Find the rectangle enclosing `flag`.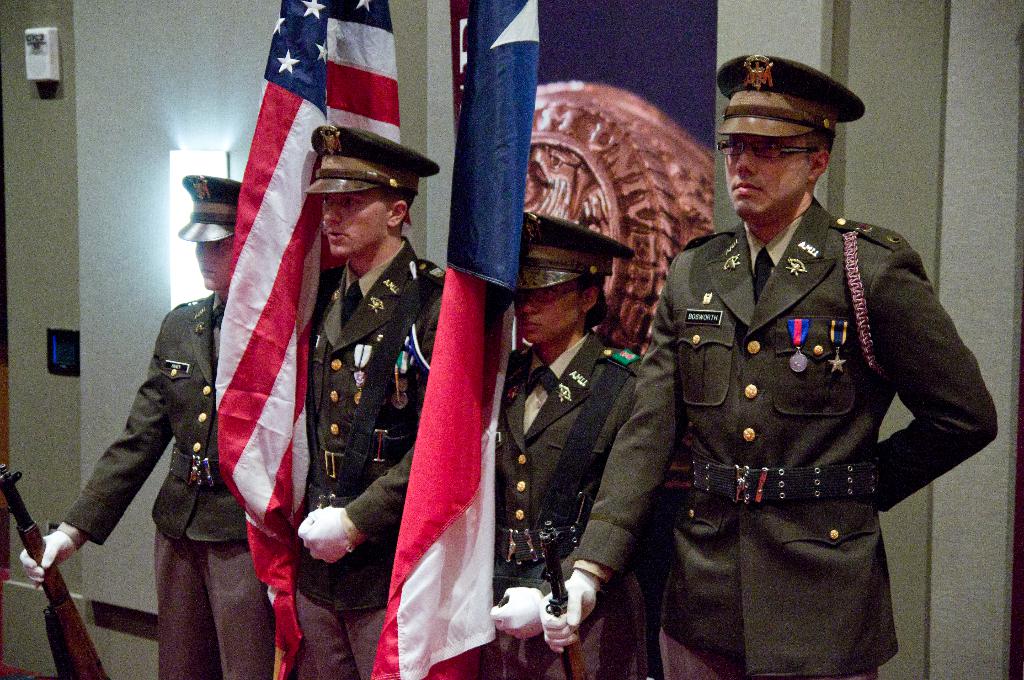
box=[199, 0, 399, 679].
